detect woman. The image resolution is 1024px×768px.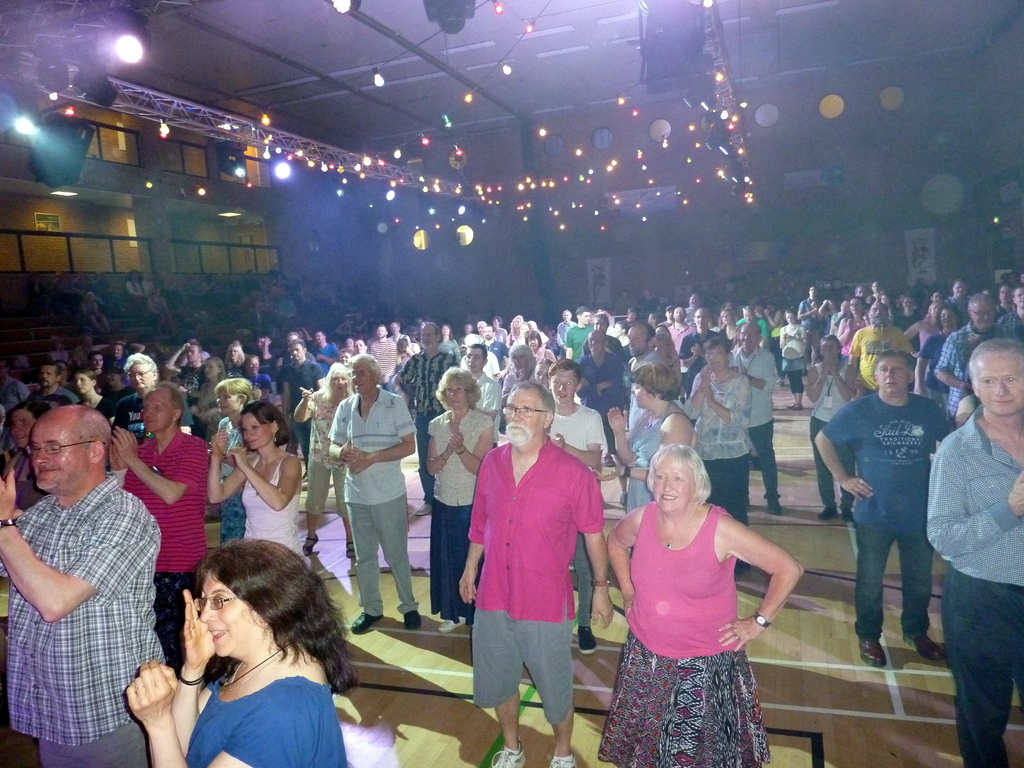
422, 367, 504, 634.
